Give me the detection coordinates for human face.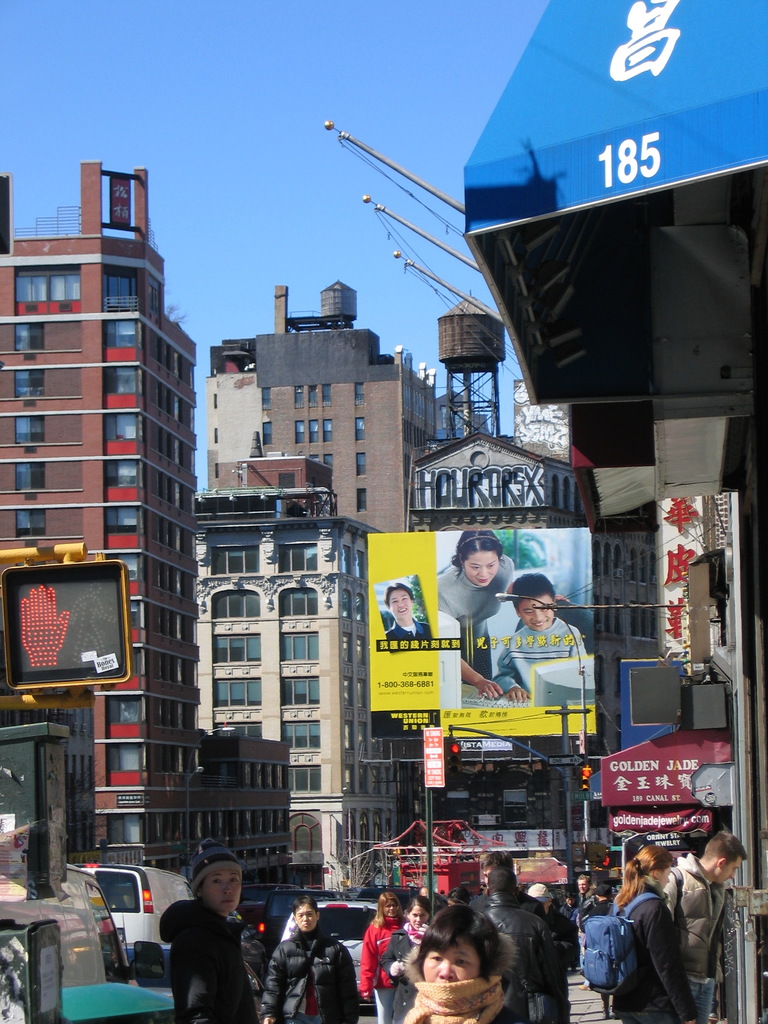
[198,867,248,913].
